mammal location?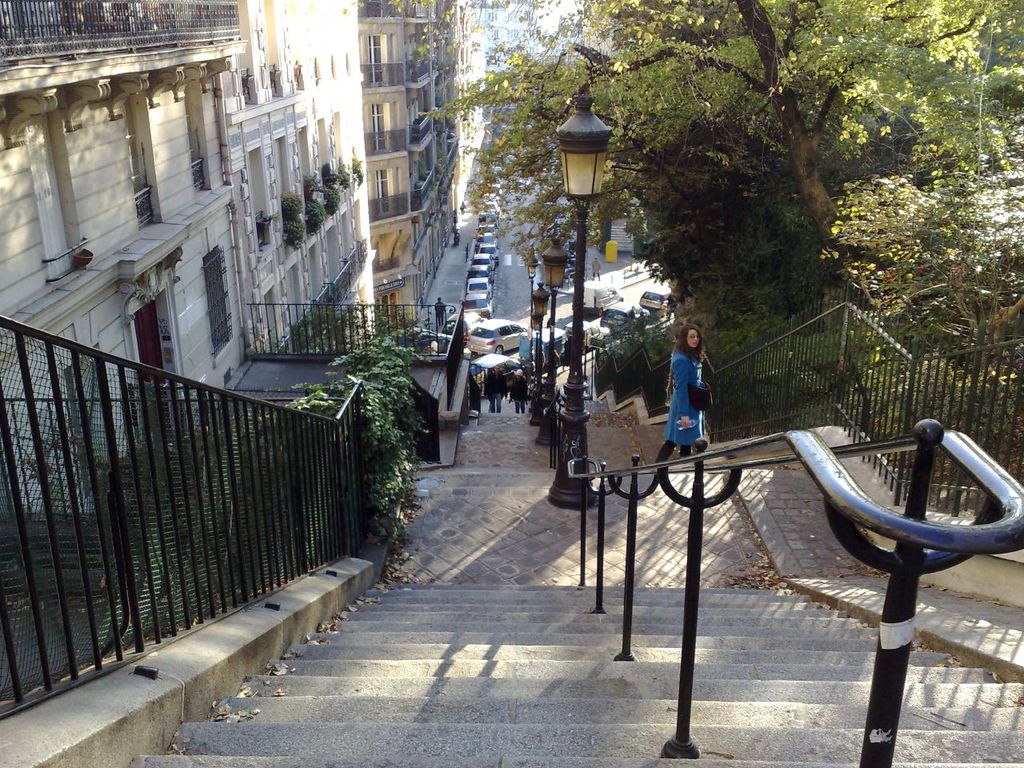
(left=666, top=325, right=726, bottom=461)
